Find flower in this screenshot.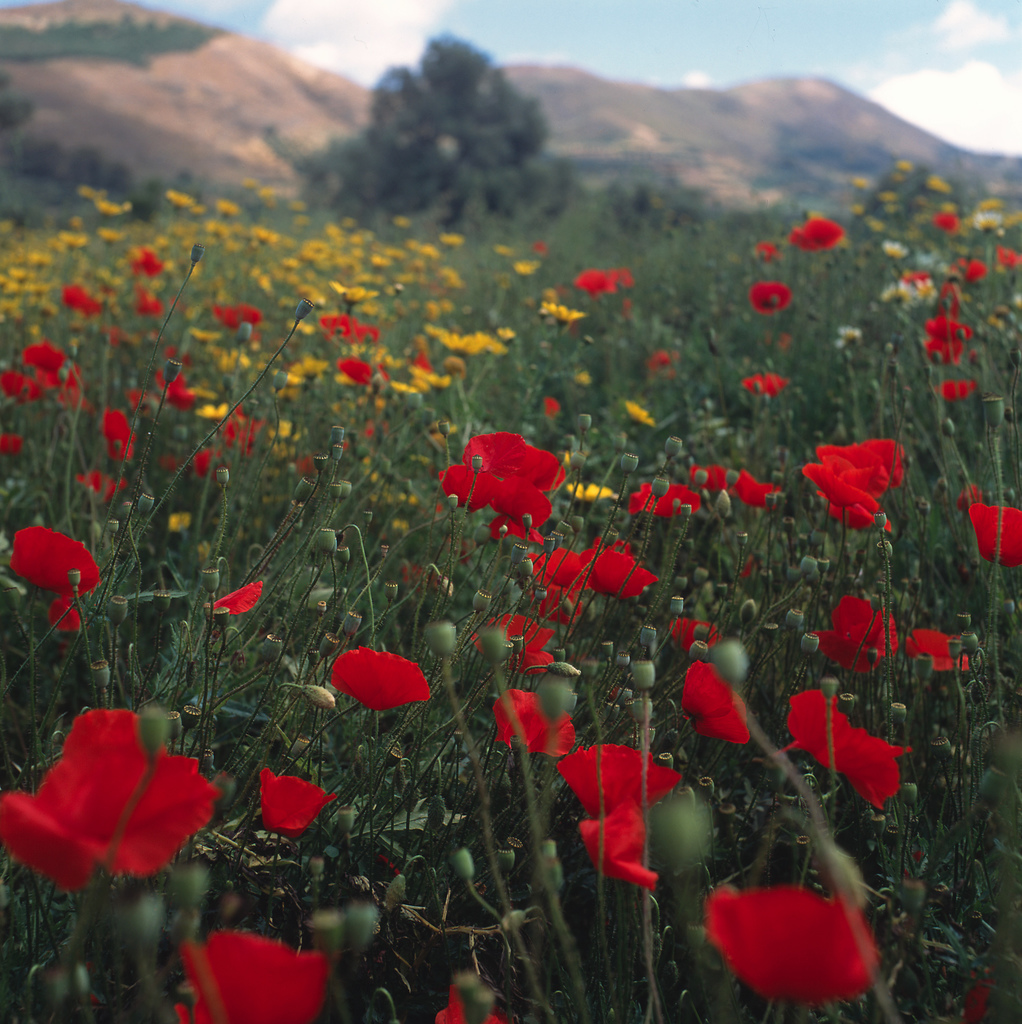
The bounding box for flower is 73/463/129/505.
